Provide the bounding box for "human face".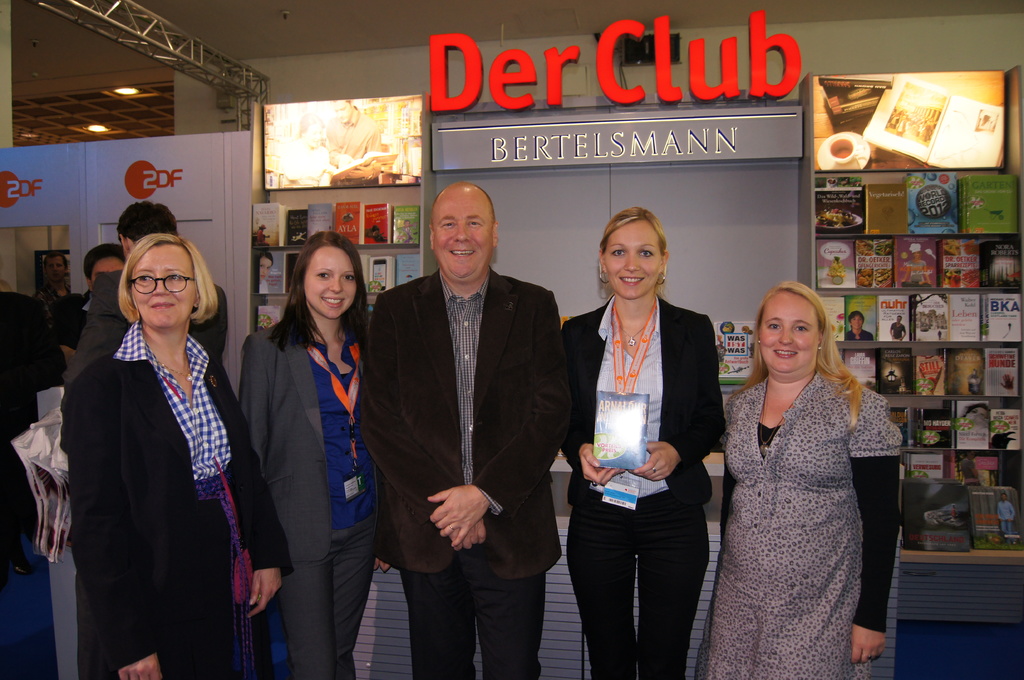
BBox(132, 243, 197, 327).
